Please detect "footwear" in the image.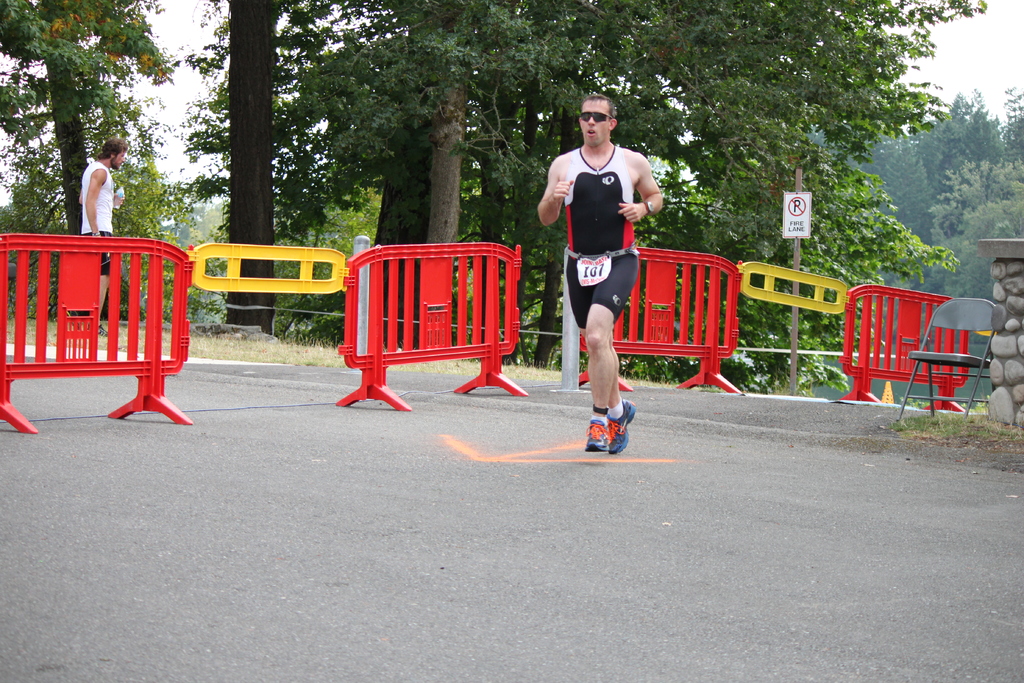
box=[95, 325, 110, 337].
